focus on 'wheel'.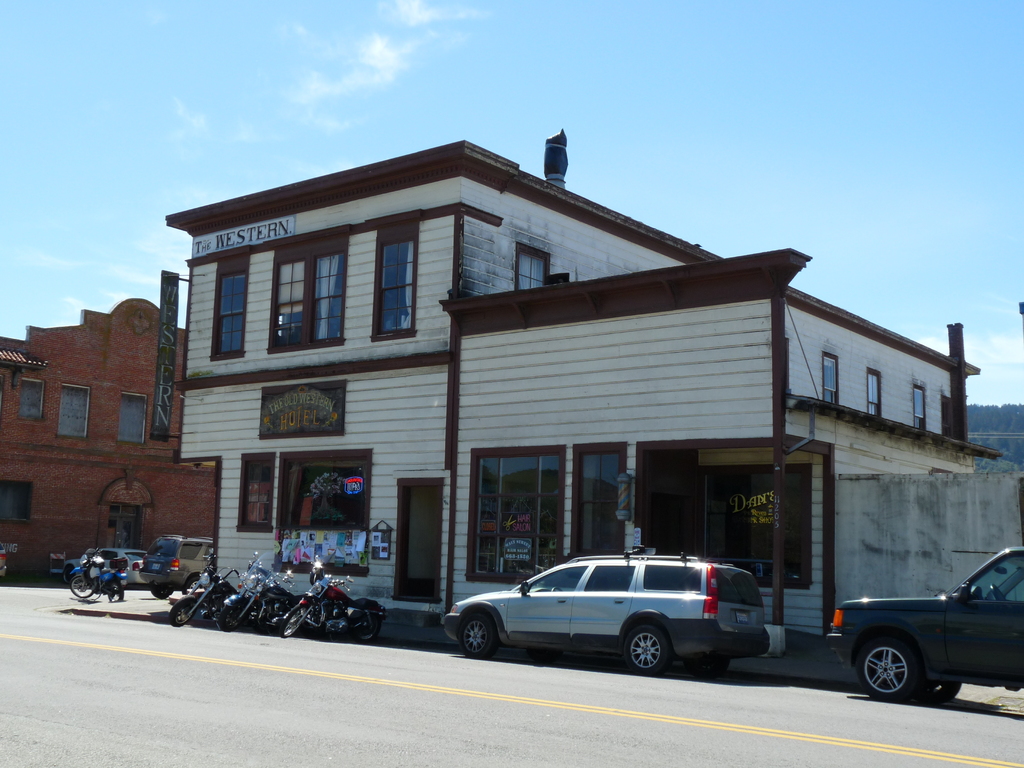
Focused at pyautogui.locateOnScreen(149, 584, 172, 600).
